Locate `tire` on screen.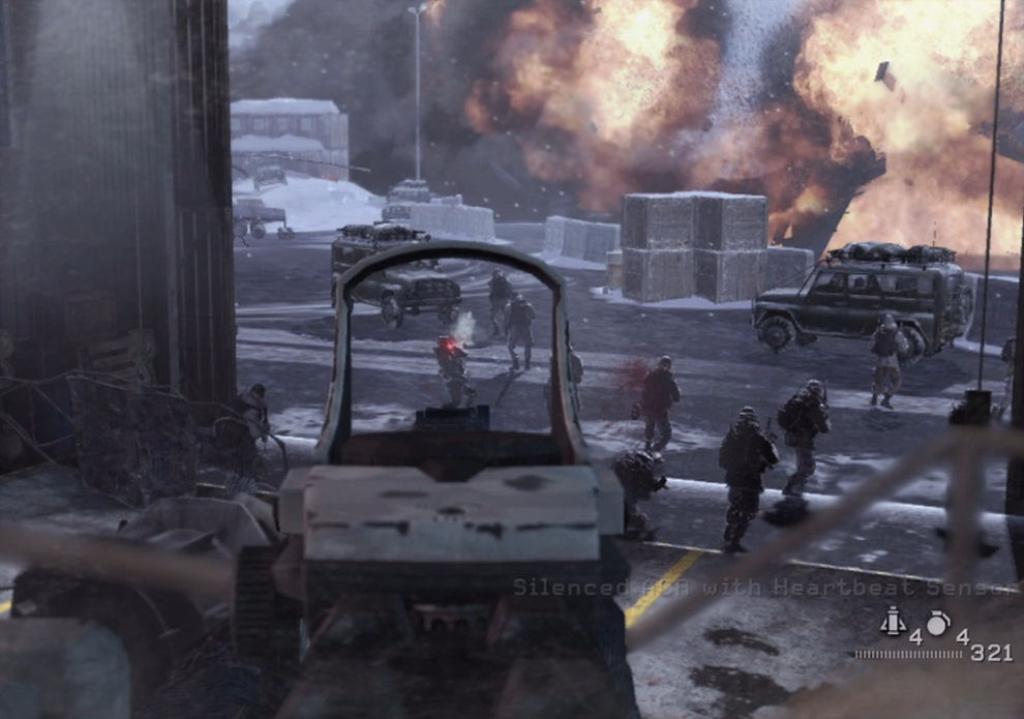
On screen at [left=250, top=224, right=265, bottom=238].
